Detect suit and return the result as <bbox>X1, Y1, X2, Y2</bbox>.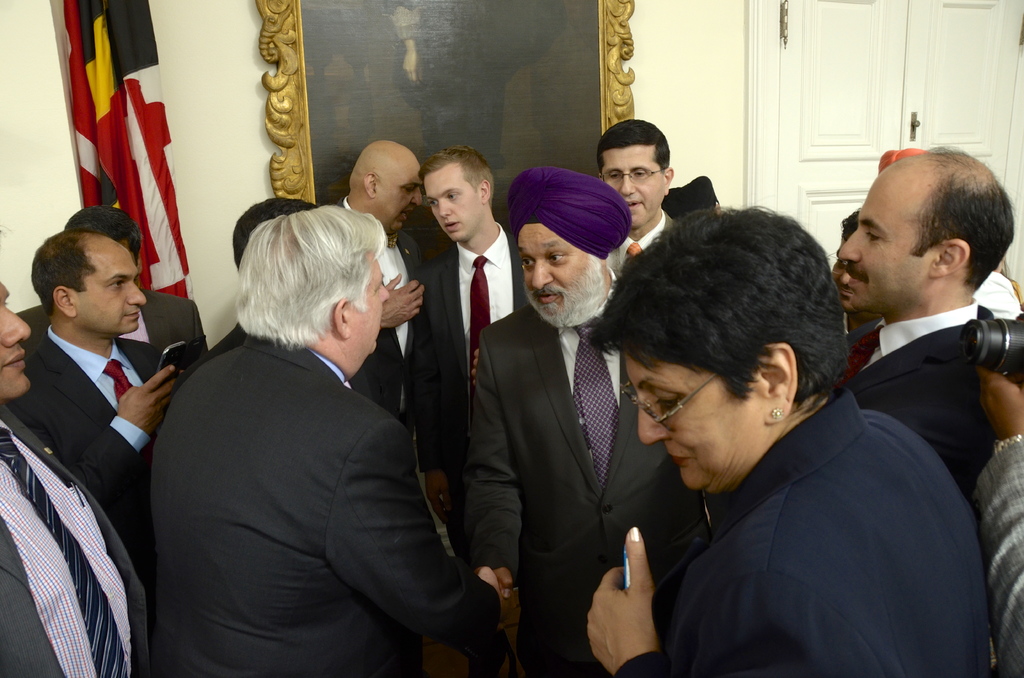
<bbox>7, 322, 159, 670</bbox>.
